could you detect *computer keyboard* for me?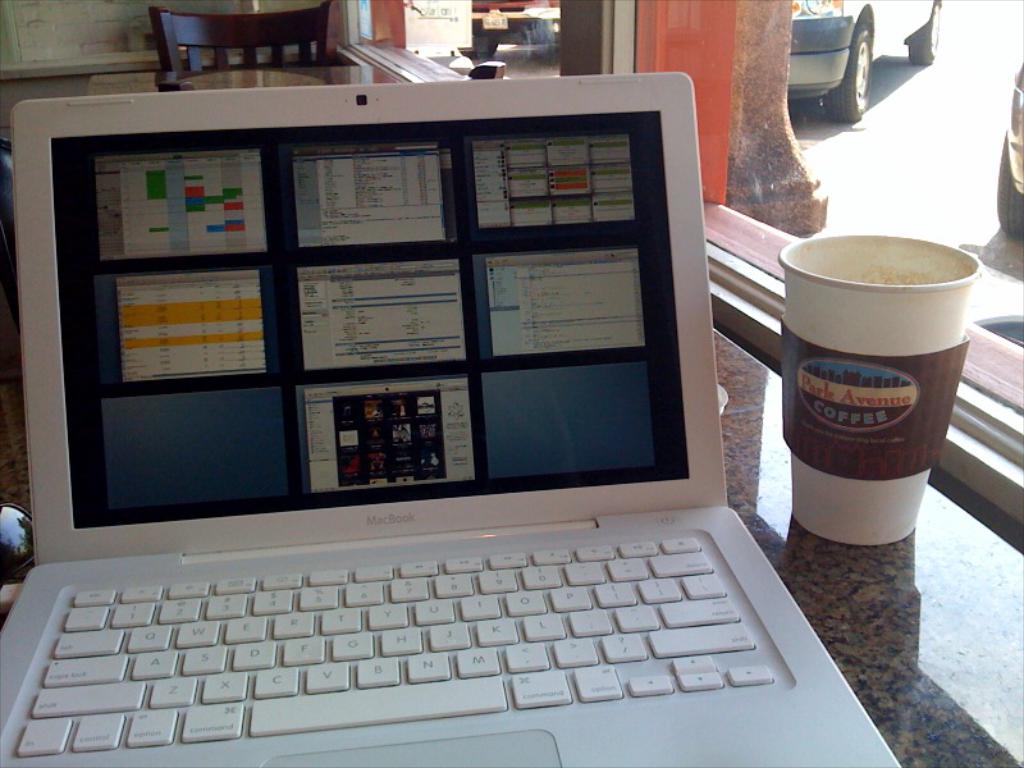
Detection result: 13 534 782 755.
